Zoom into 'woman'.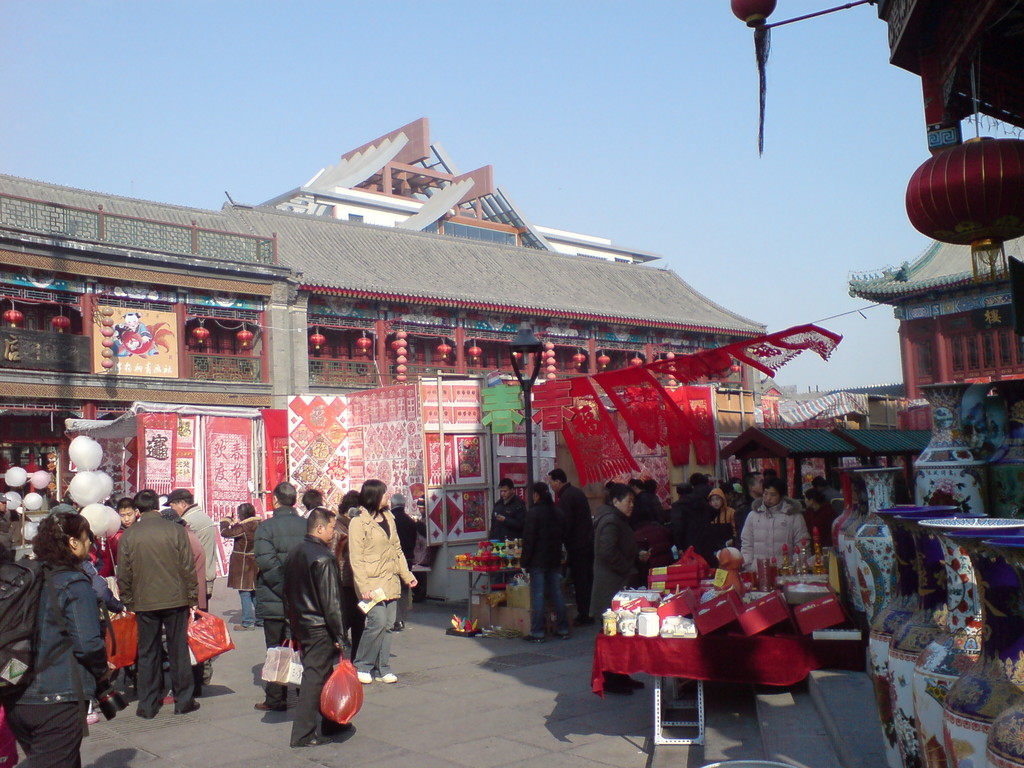
Zoom target: <bbox>14, 507, 105, 767</bbox>.
